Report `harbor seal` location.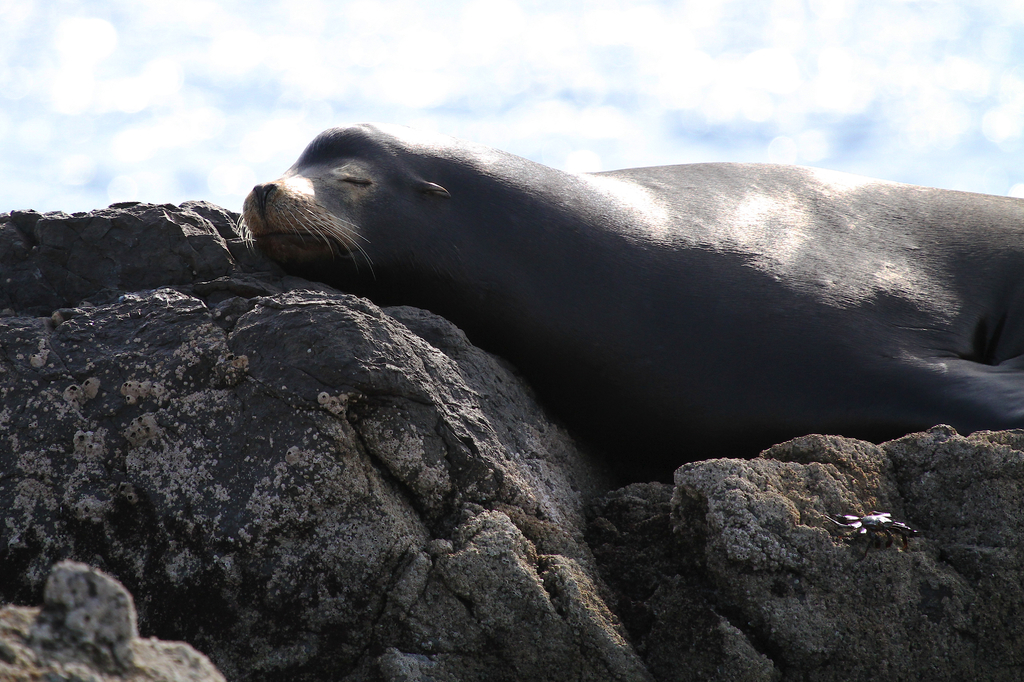
Report: <region>229, 148, 981, 468</region>.
